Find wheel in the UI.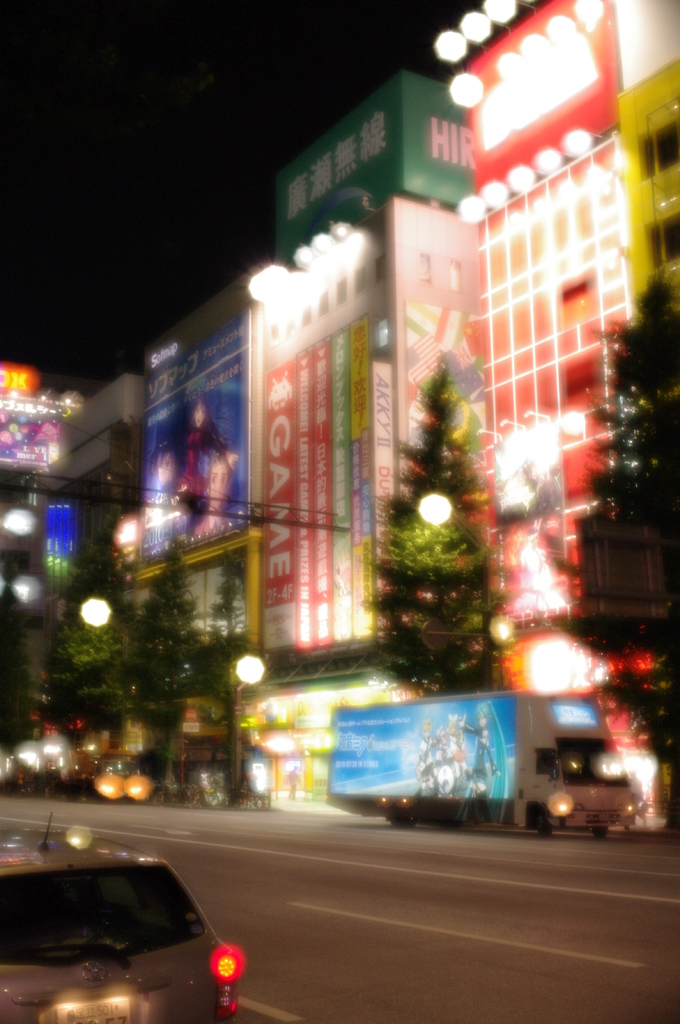
UI element at bbox=[525, 810, 553, 833].
